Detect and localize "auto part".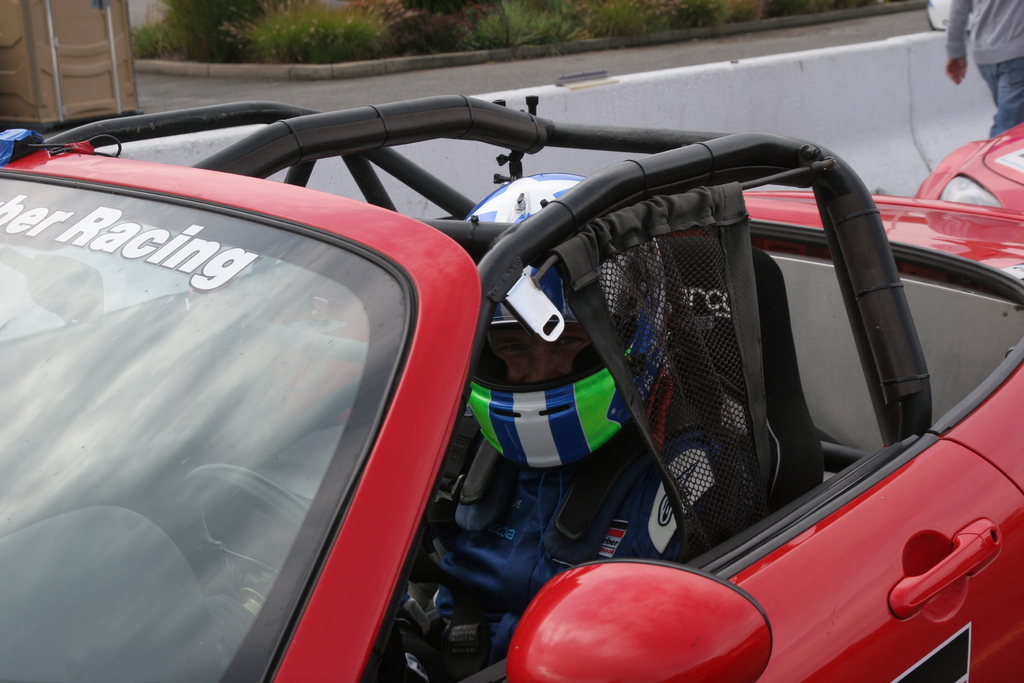
Localized at l=0, t=138, r=484, b=682.
